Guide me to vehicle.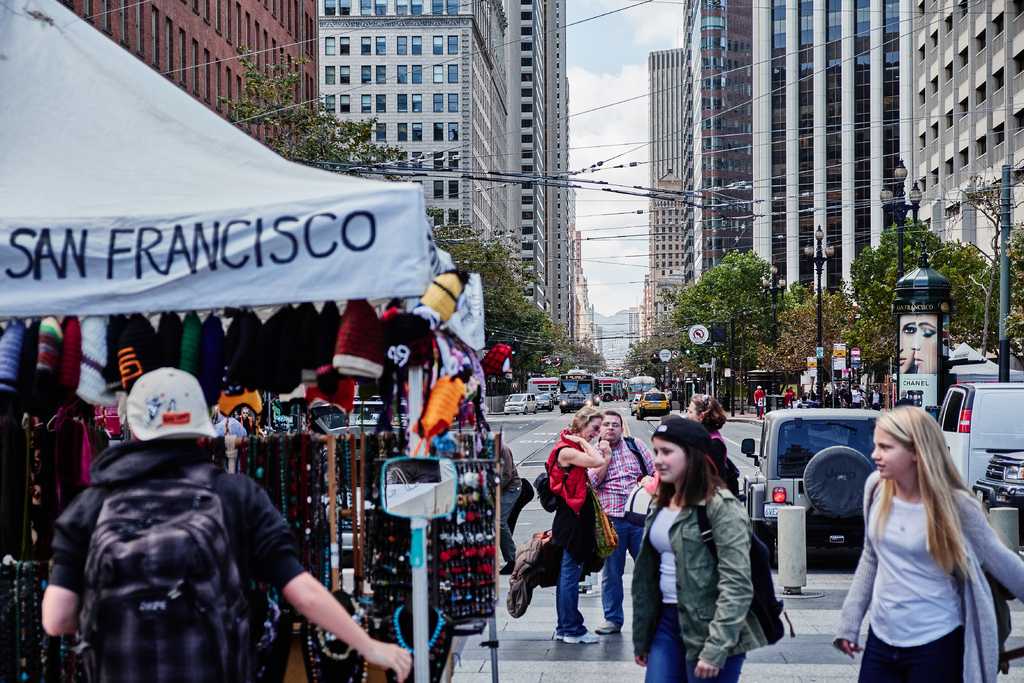
Guidance: region(536, 391, 553, 412).
